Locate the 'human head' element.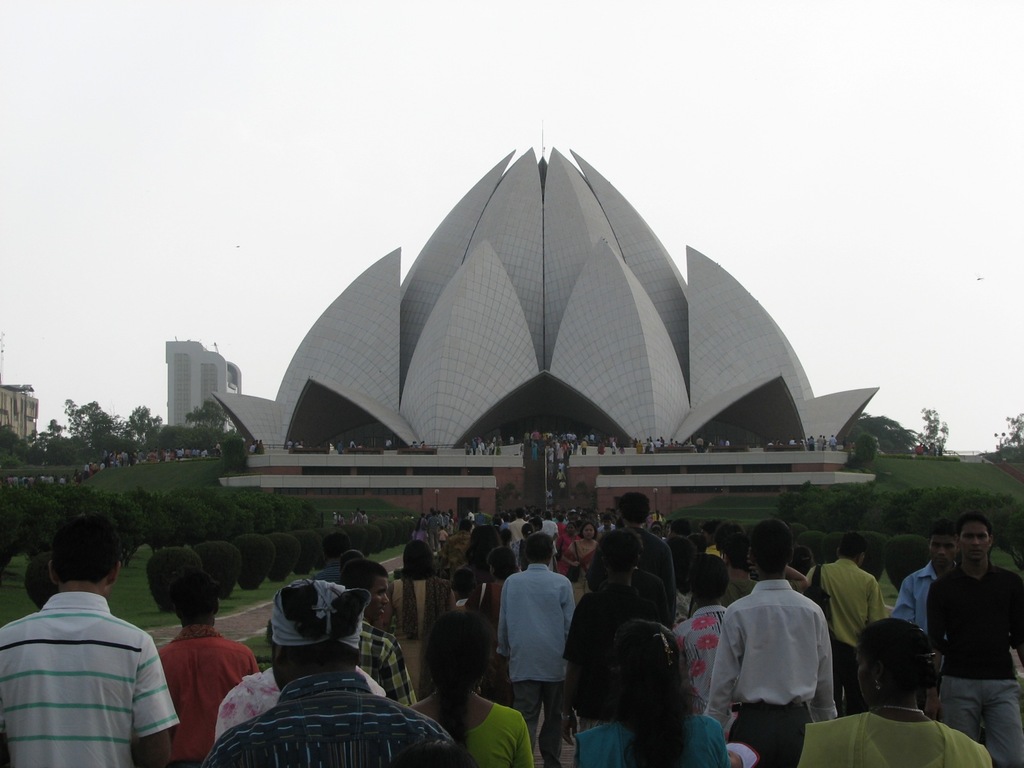
Element bbox: <bbox>445, 568, 474, 602</bbox>.
